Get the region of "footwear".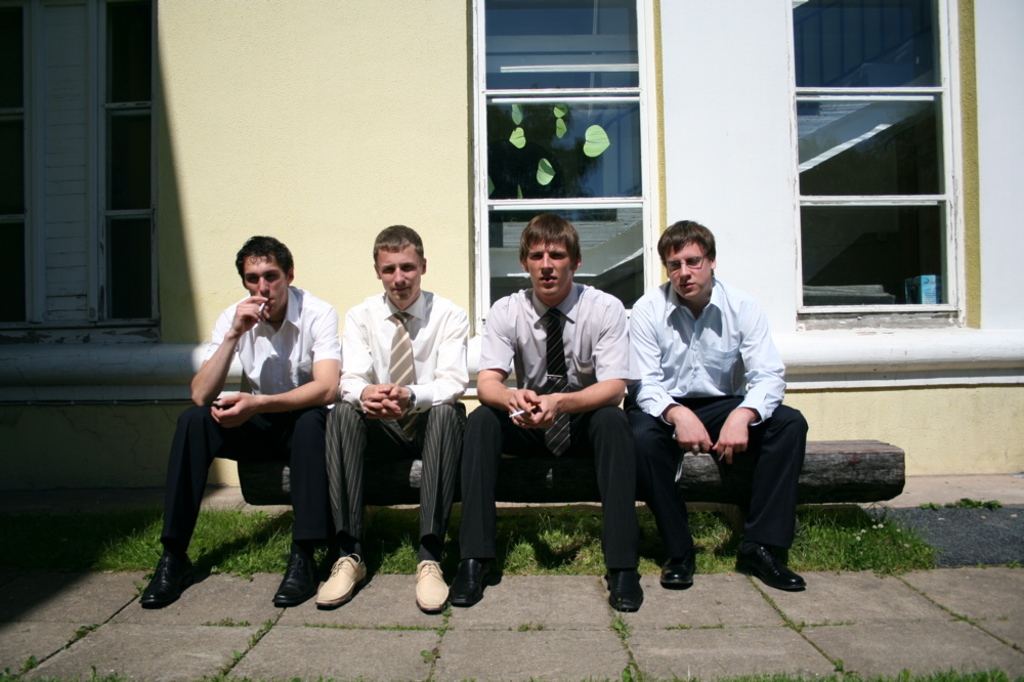
[275,552,348,606].
